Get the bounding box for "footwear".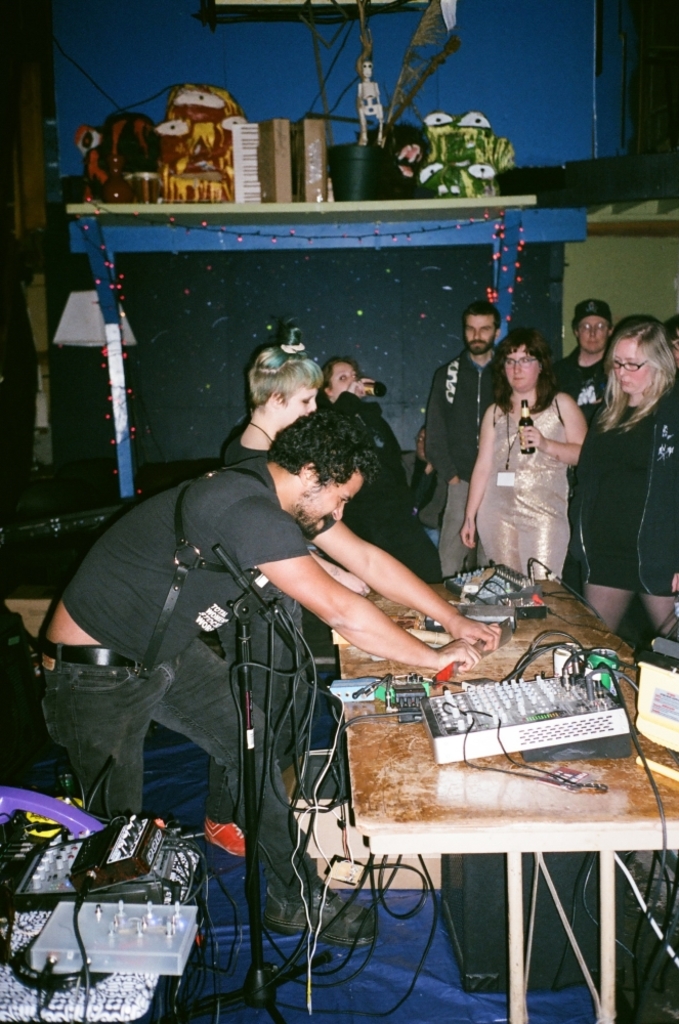
{"x1": 256, "y1": 878, "x2": 379, "y2": 953}.
